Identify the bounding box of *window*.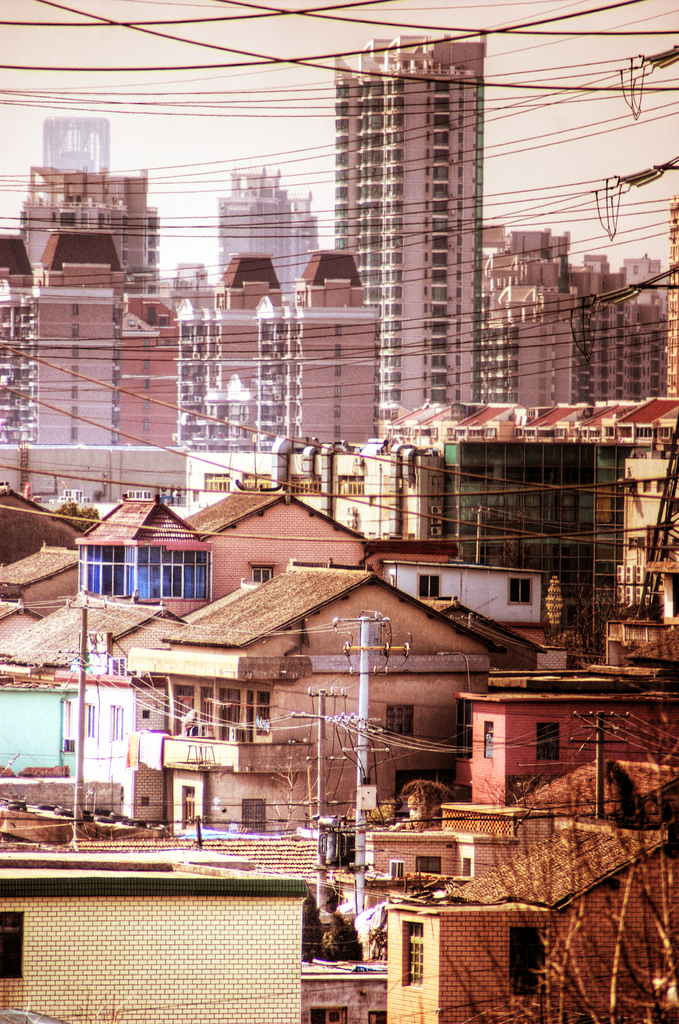
{"left": 402, "top": 924, "right": 423, "bottom": 986}.
